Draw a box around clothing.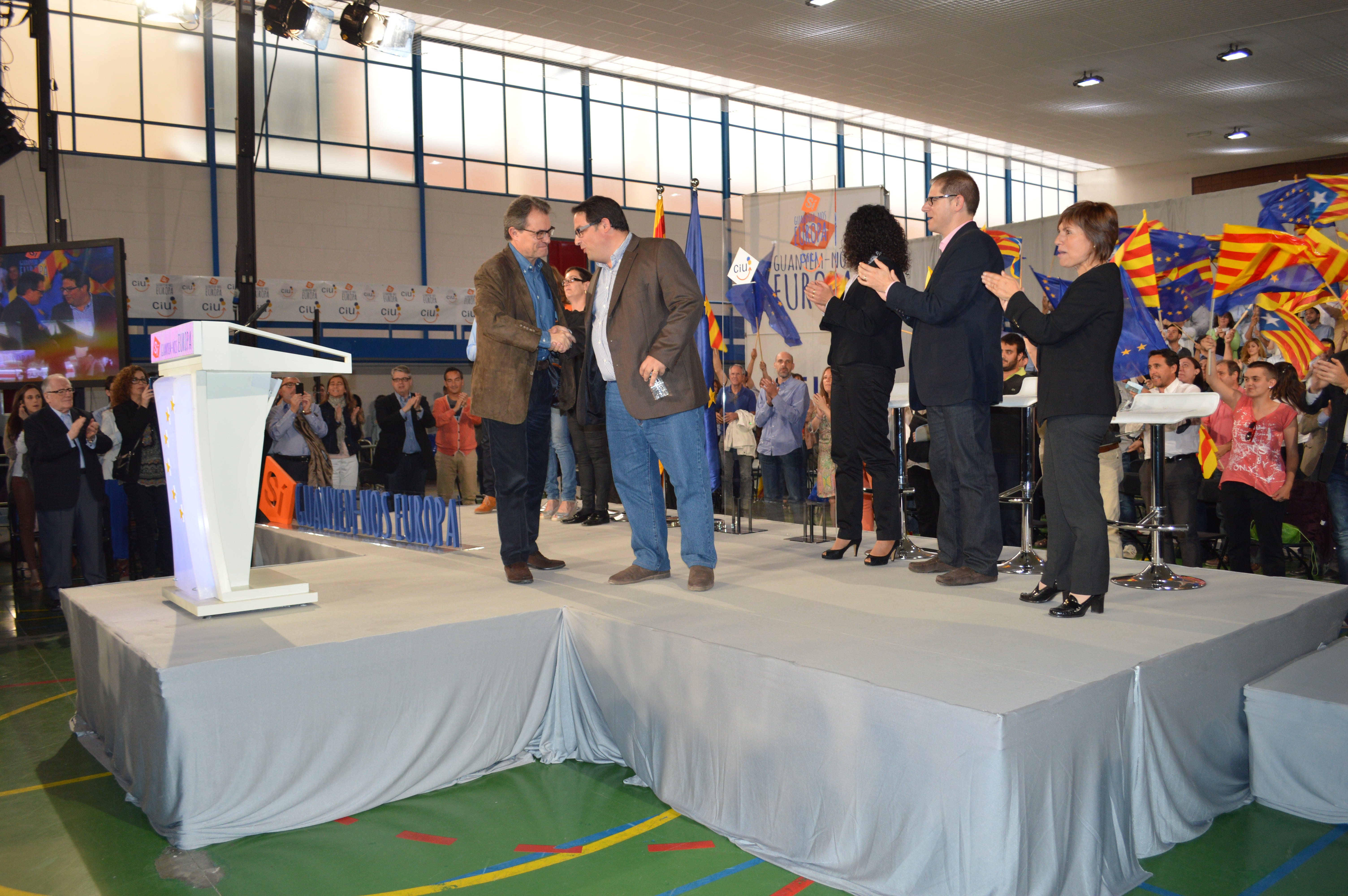
<bbox>129, 53, 161, 127</bbox>.
